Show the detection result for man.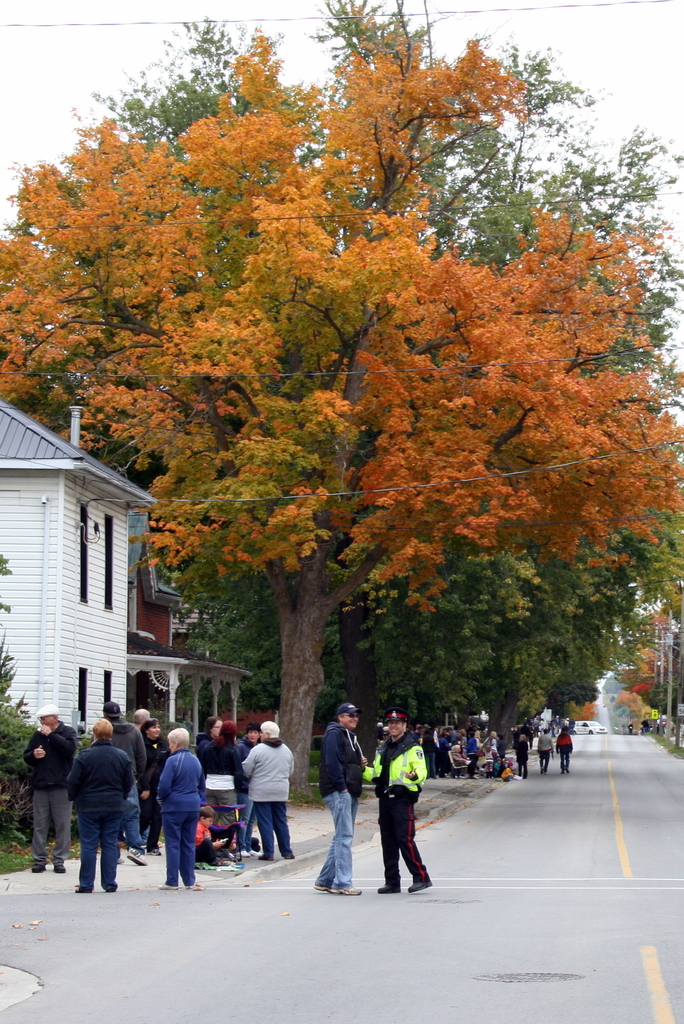
Rect(135, 708, 149, 846).
